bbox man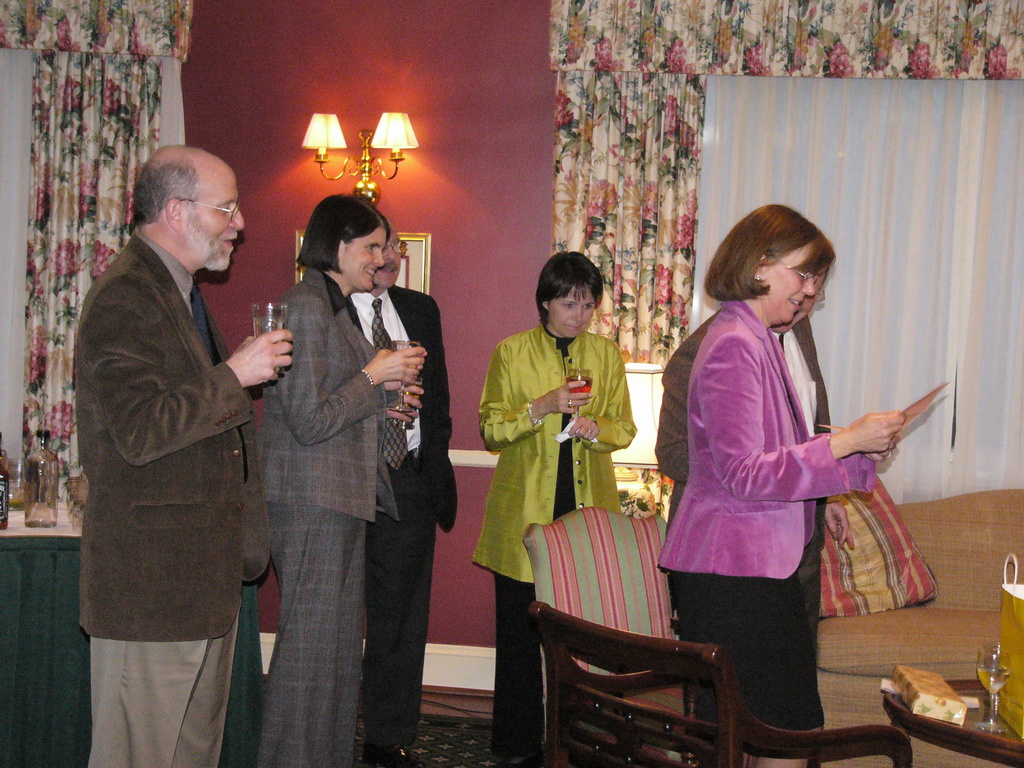
bbox=[351, 214, 460, 767]
